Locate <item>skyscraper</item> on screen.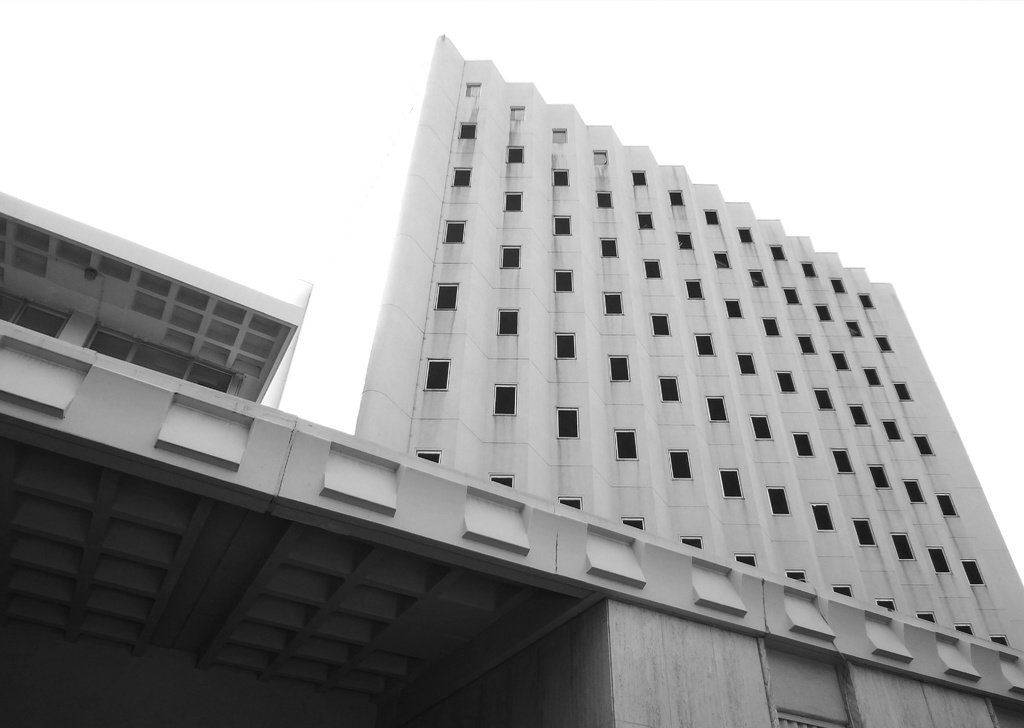
On screen at select_region(256, 29, 1023, 719).
